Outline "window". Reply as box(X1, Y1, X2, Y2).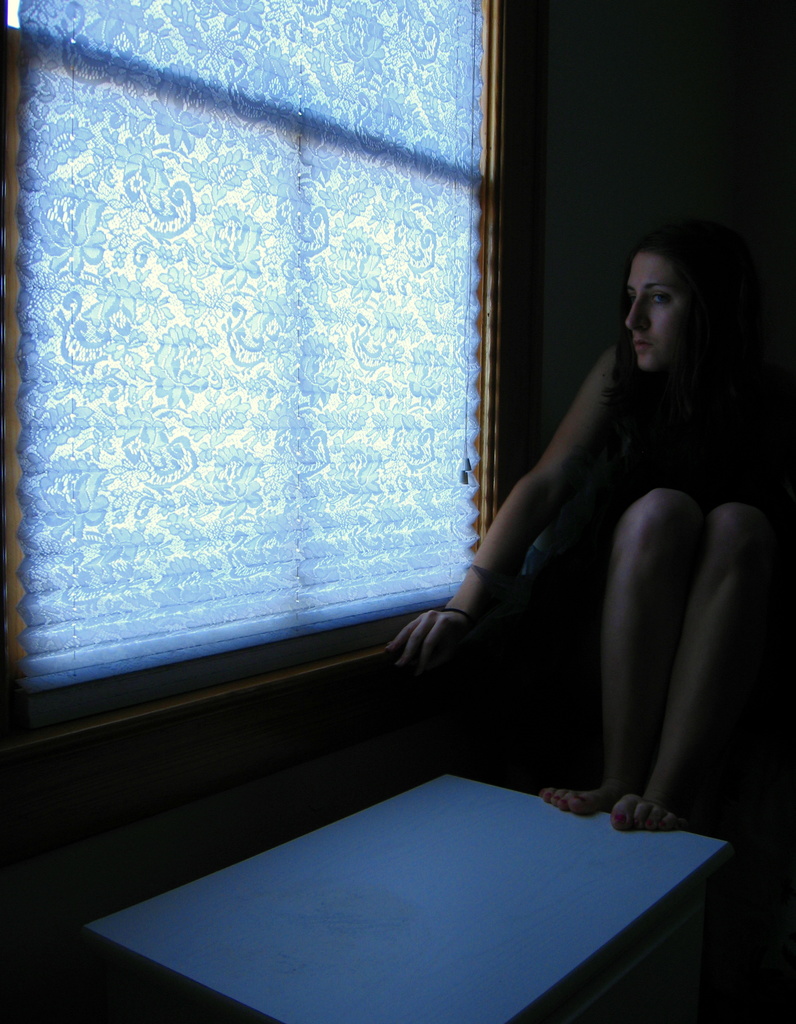
box(12, 0, 492, 692).
